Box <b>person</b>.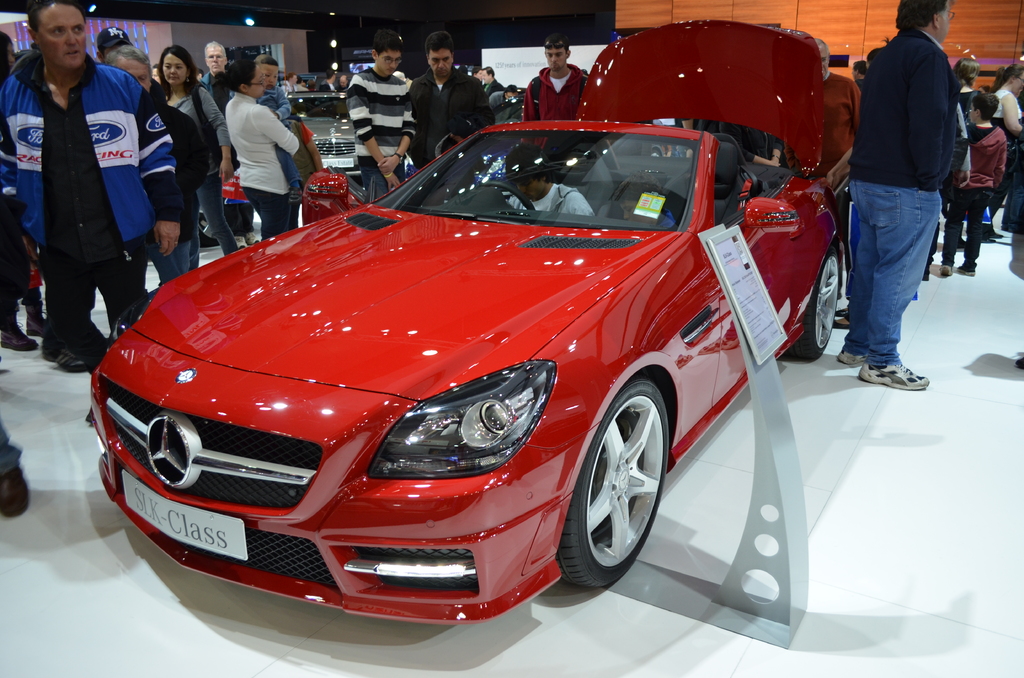
left=406, top=28, right=493, bottom=166.
